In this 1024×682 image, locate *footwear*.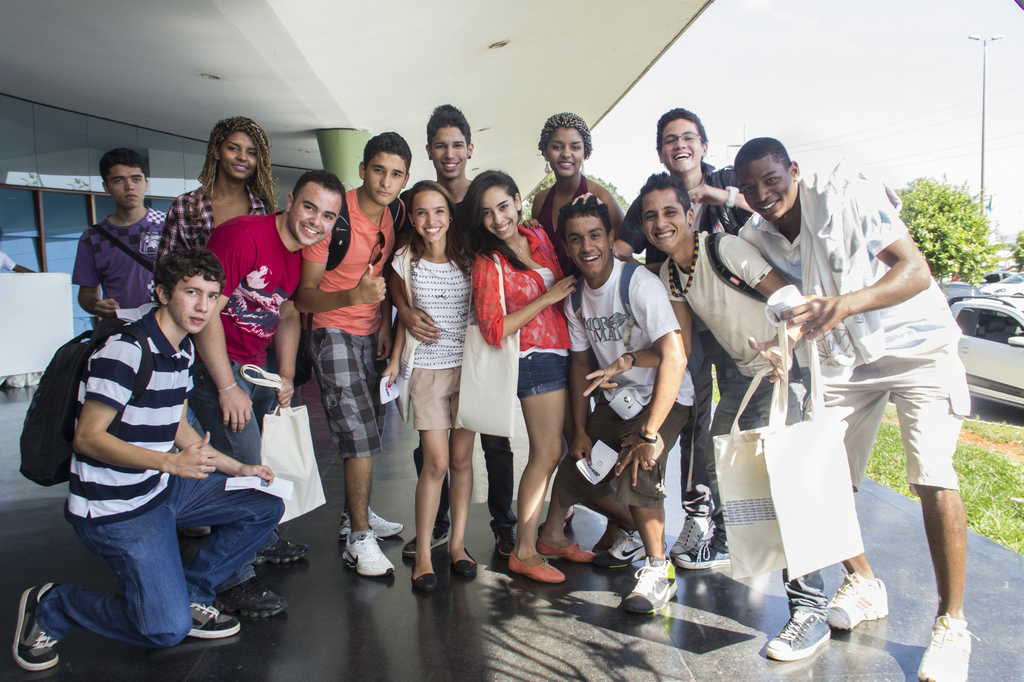
Bounding box: <region>342, 532, 394, 580</region>.
